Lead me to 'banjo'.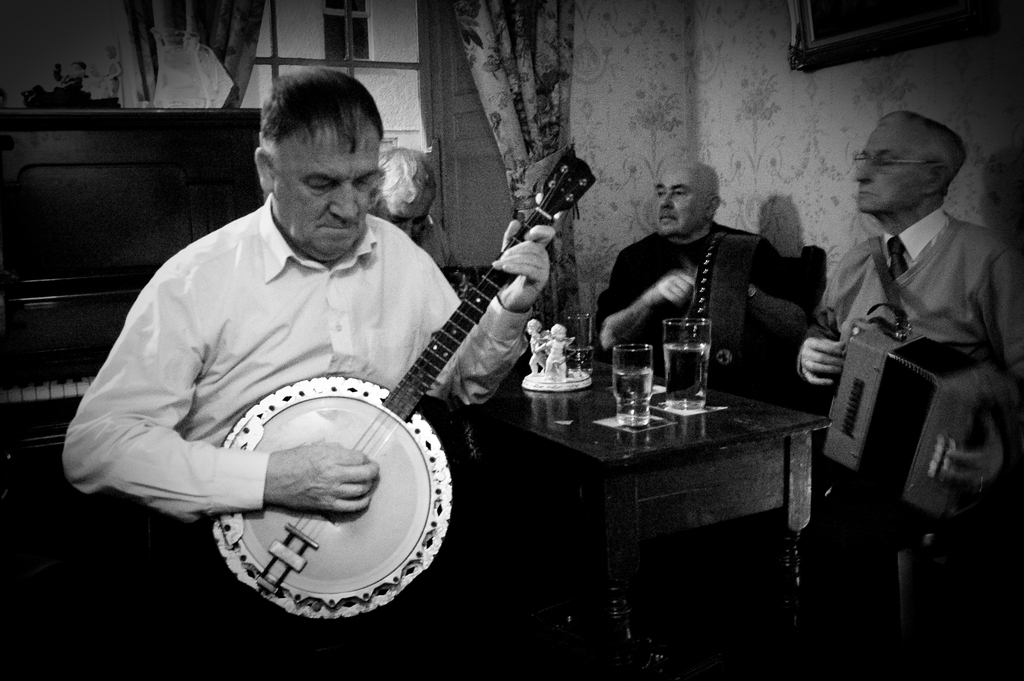
Lead to l=207, t=138, r=599, b=640.
